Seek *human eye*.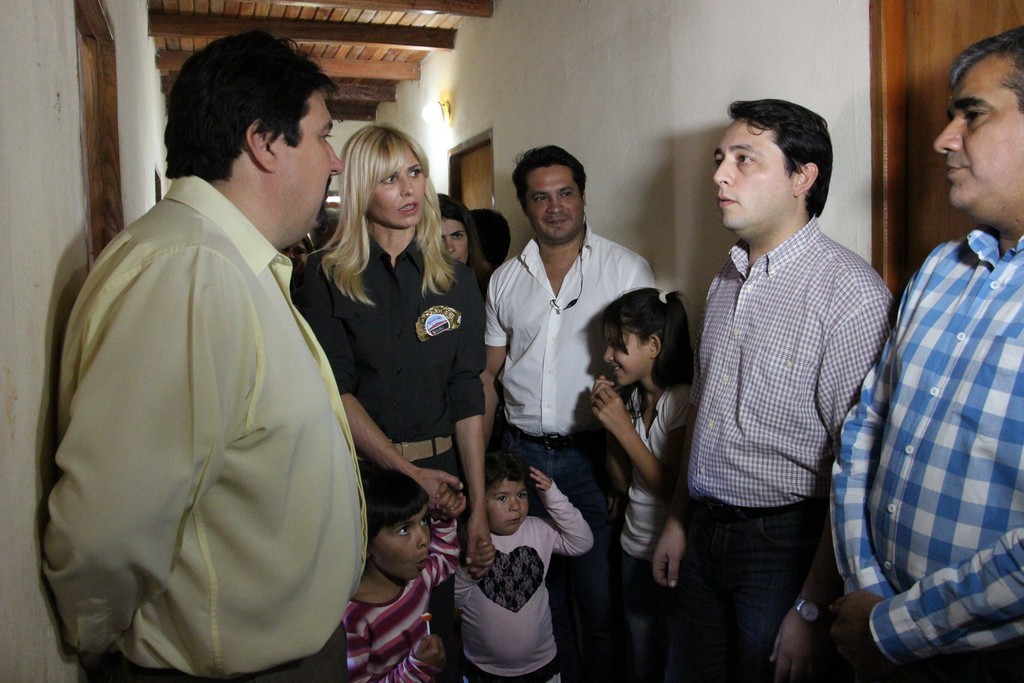
(406,167,425,181).
